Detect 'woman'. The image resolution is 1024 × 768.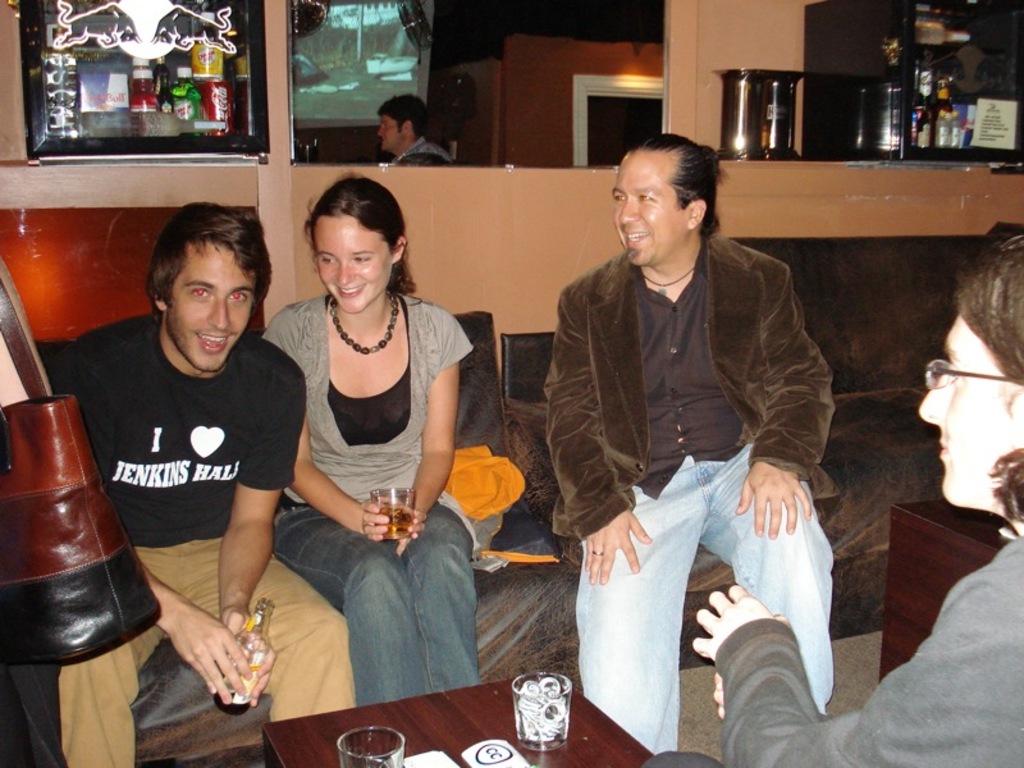
crop(684, 224, 1023, 767).
